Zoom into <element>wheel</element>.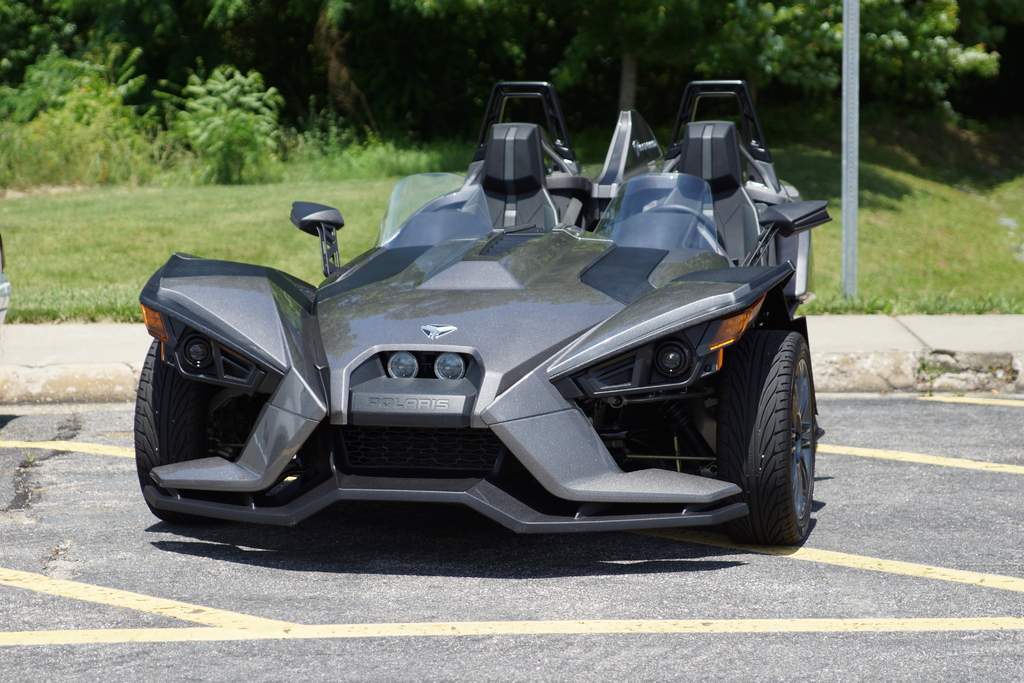
Zoom target: 118, 340, 218, 530.
